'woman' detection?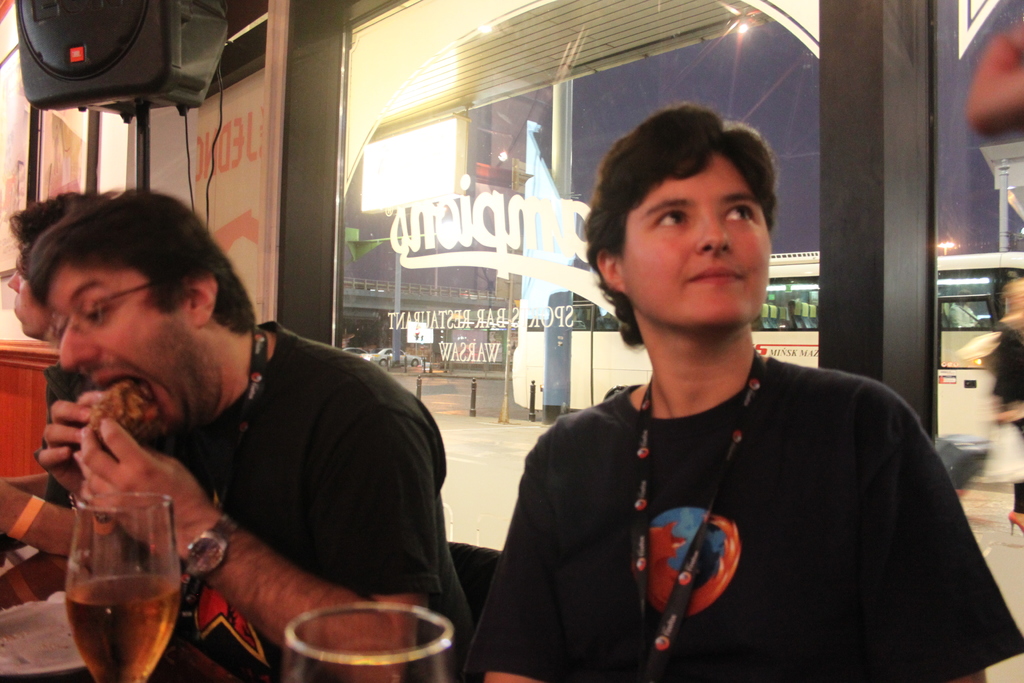
[left=478, top=129, right=965, bottom=670]
